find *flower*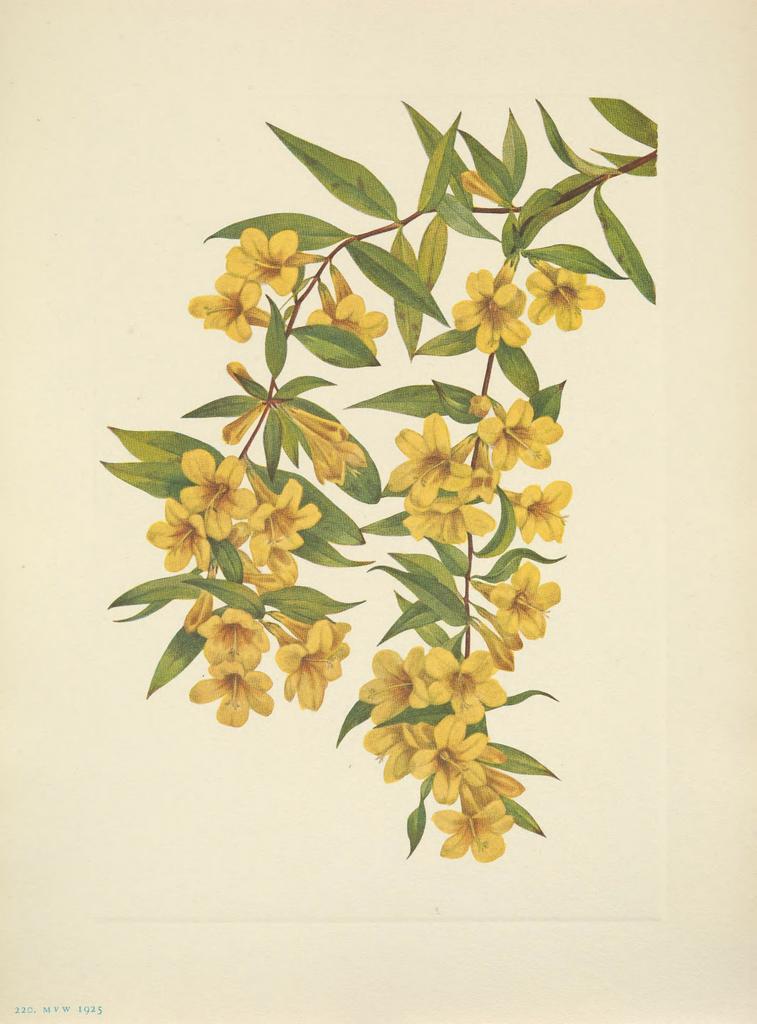
(220,550,304,599)
